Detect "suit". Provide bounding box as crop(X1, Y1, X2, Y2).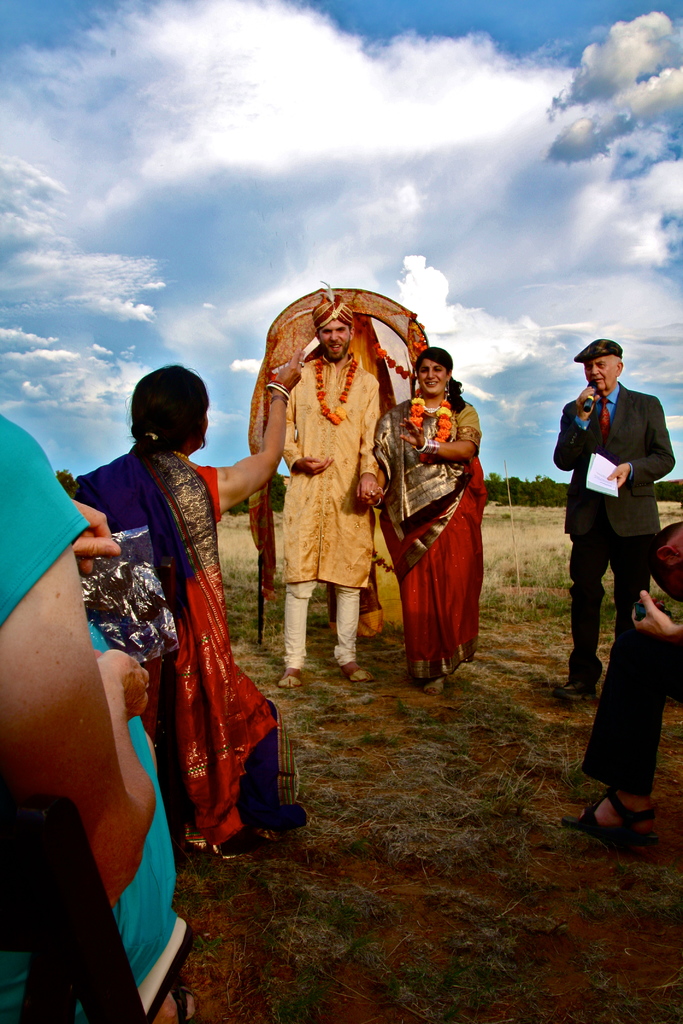
crop(568, 339, 667, 682).
